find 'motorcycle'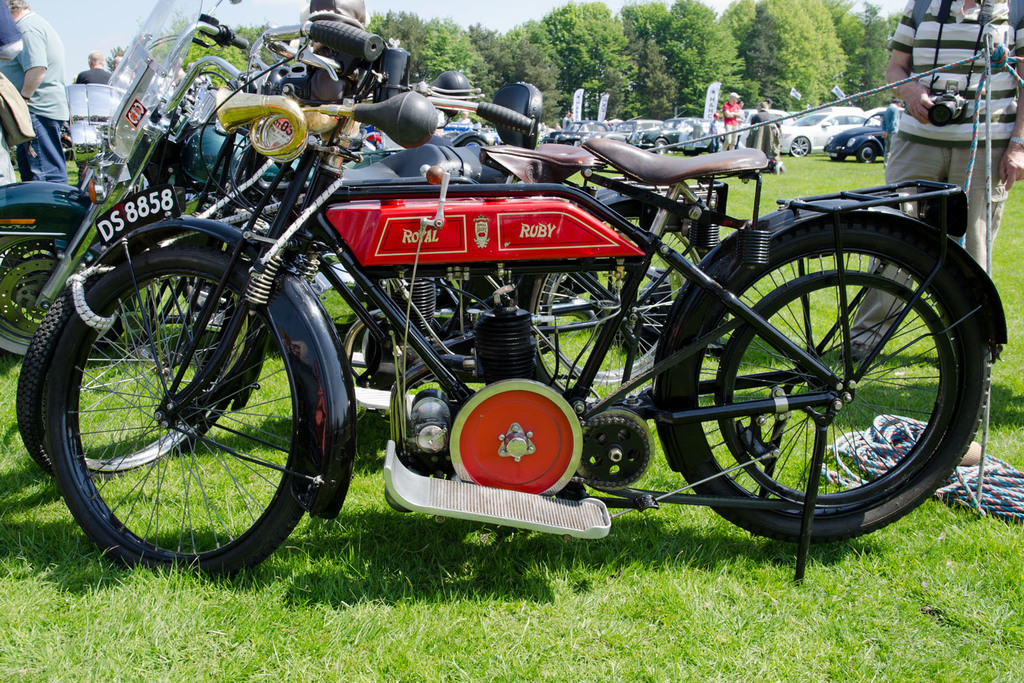
bbox=(40, 18, 1011, 566)
